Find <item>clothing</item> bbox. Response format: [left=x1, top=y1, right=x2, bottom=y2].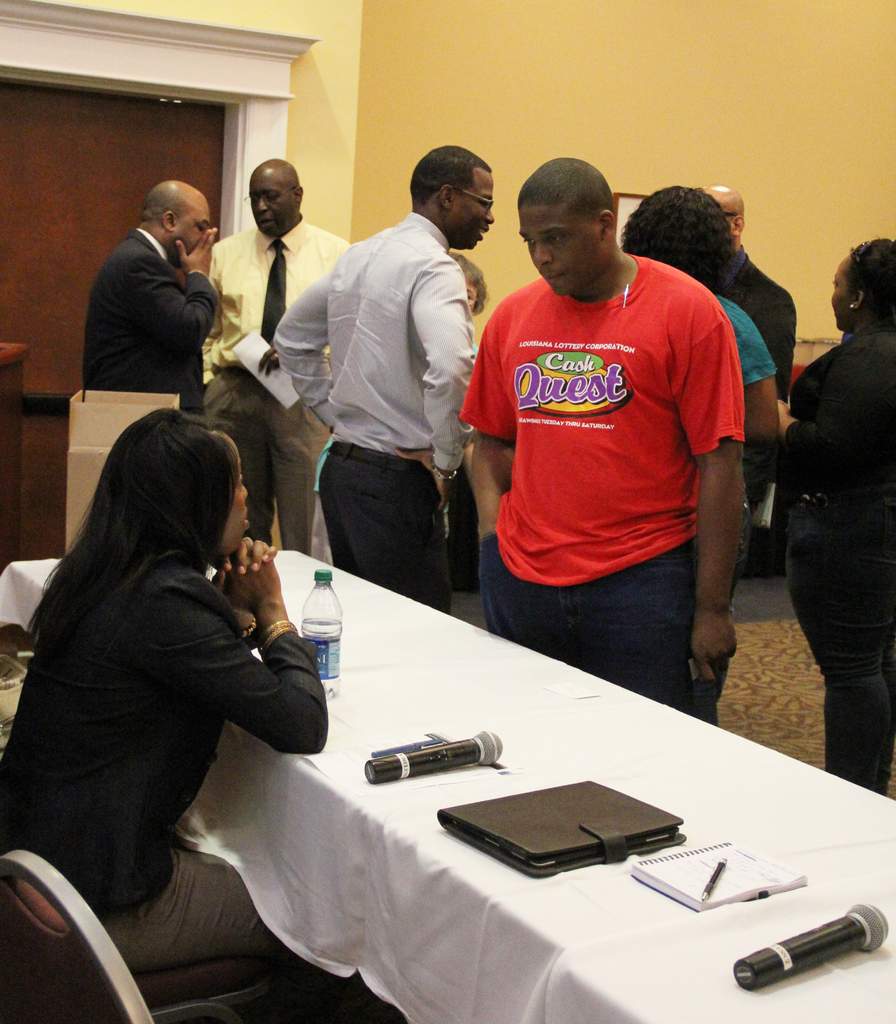
[left=477, top=227, right=755, bottom=641].
